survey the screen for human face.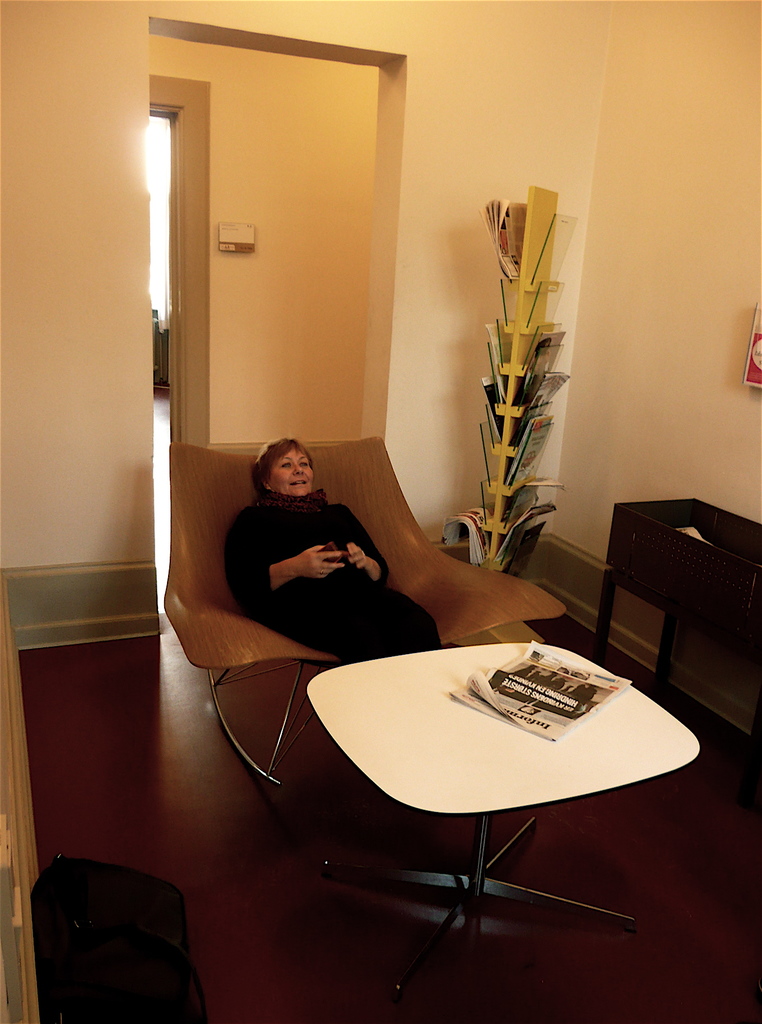
Survey found: BBox(267, 447, 315, 497).
